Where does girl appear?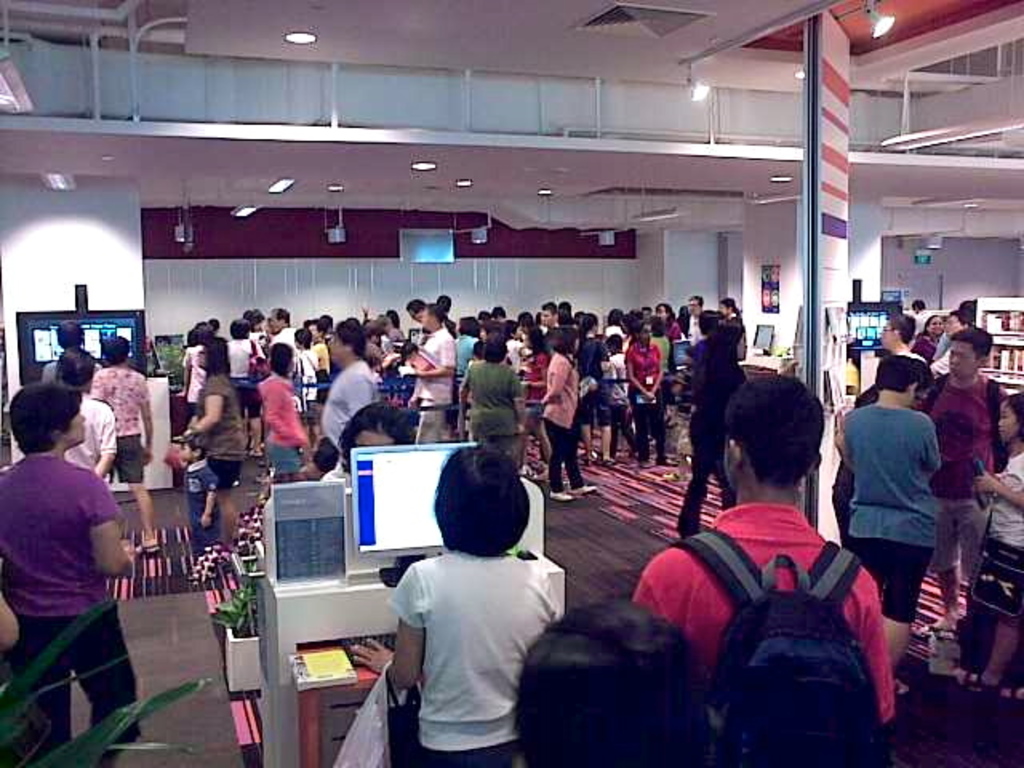
Appears at left=256, top=342, right=310, bottom=485.
